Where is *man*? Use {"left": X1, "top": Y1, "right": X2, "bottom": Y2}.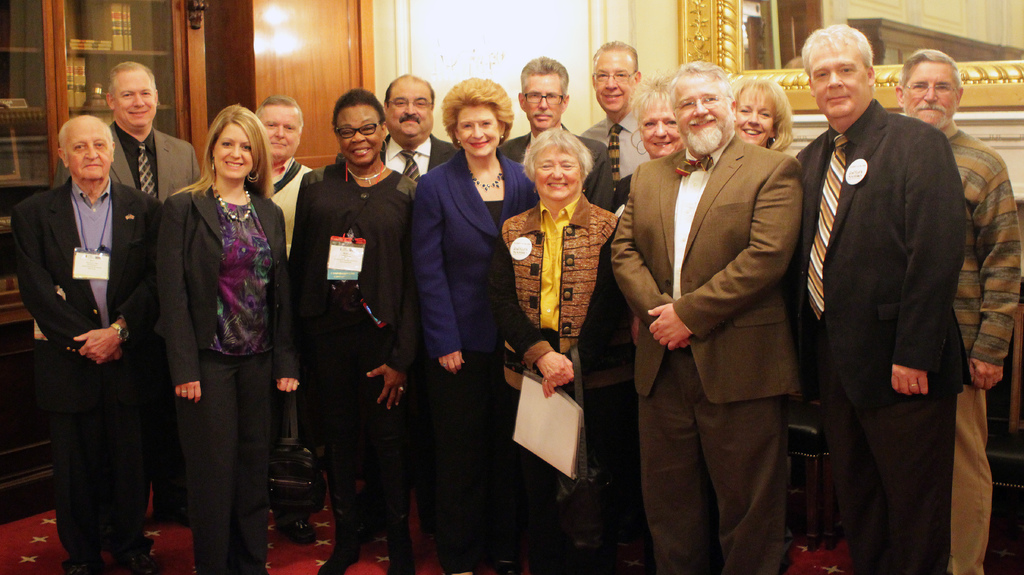
{"left": 891, "top": 51, "right": 1023, "bottom": 574}.
